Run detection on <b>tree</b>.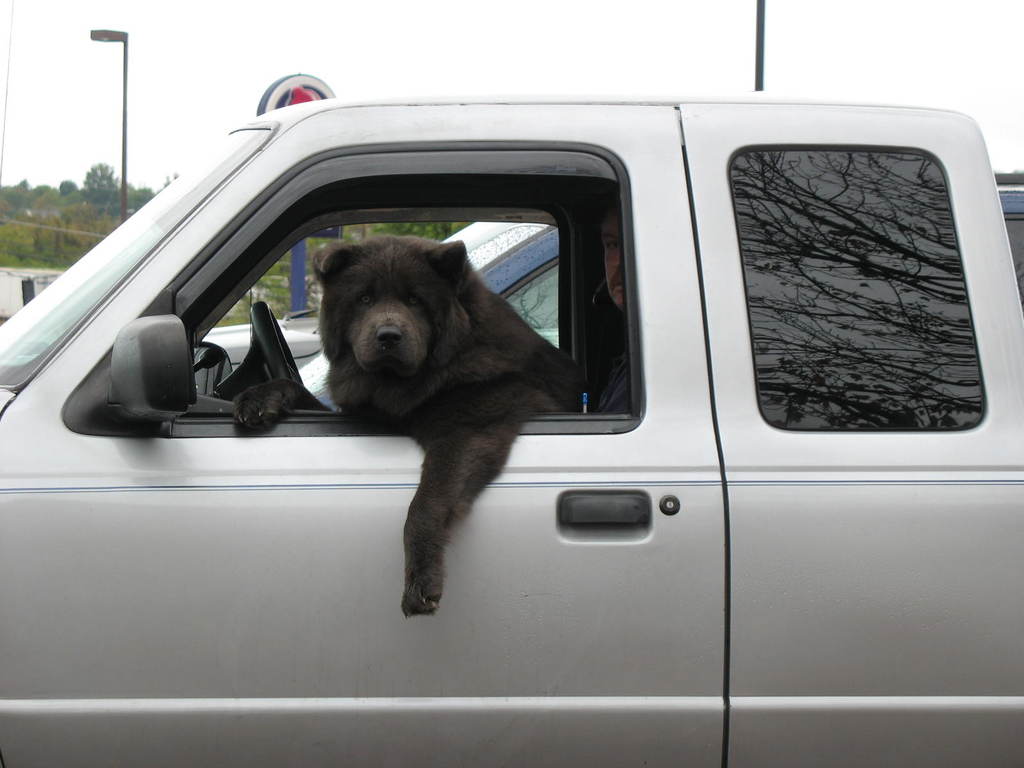
Result: {"left": 0, "top": 161, "right": 168, "bottom": 265}.
